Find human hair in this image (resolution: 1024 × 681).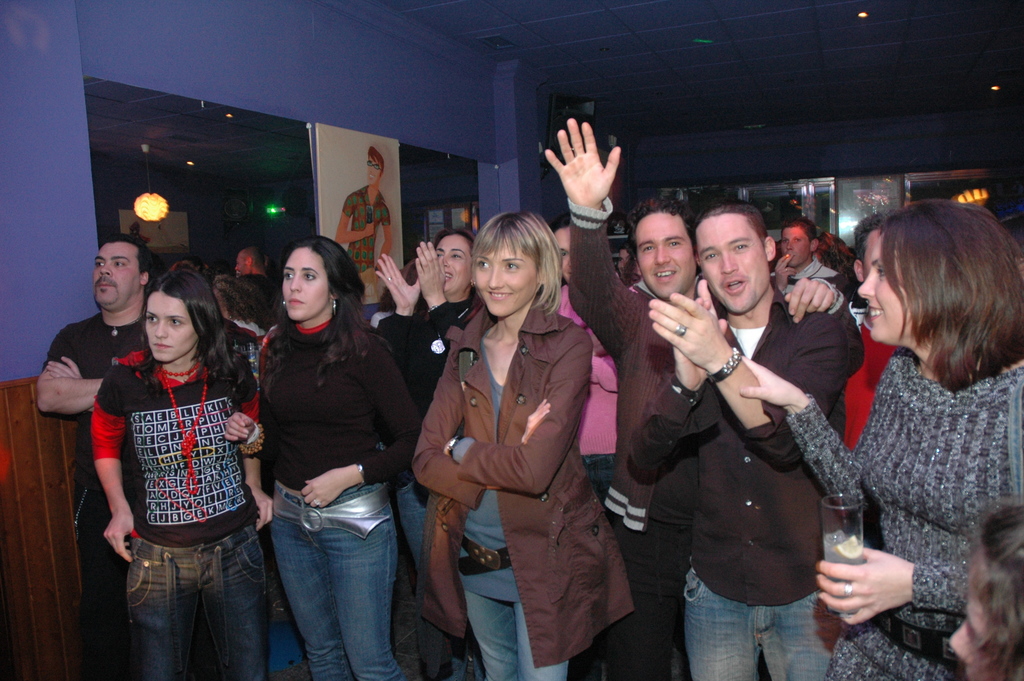
997, 211, 1023, 258.
